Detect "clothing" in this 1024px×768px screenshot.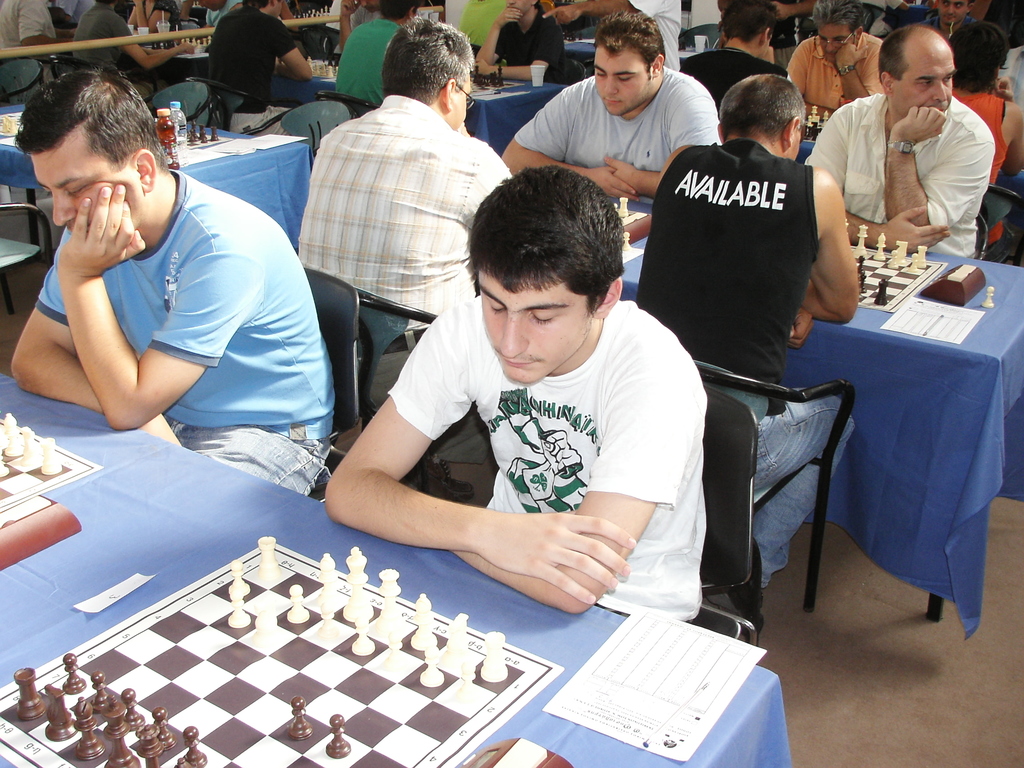
Detection: x1=36 y1=170 x2=335 y2=498.
